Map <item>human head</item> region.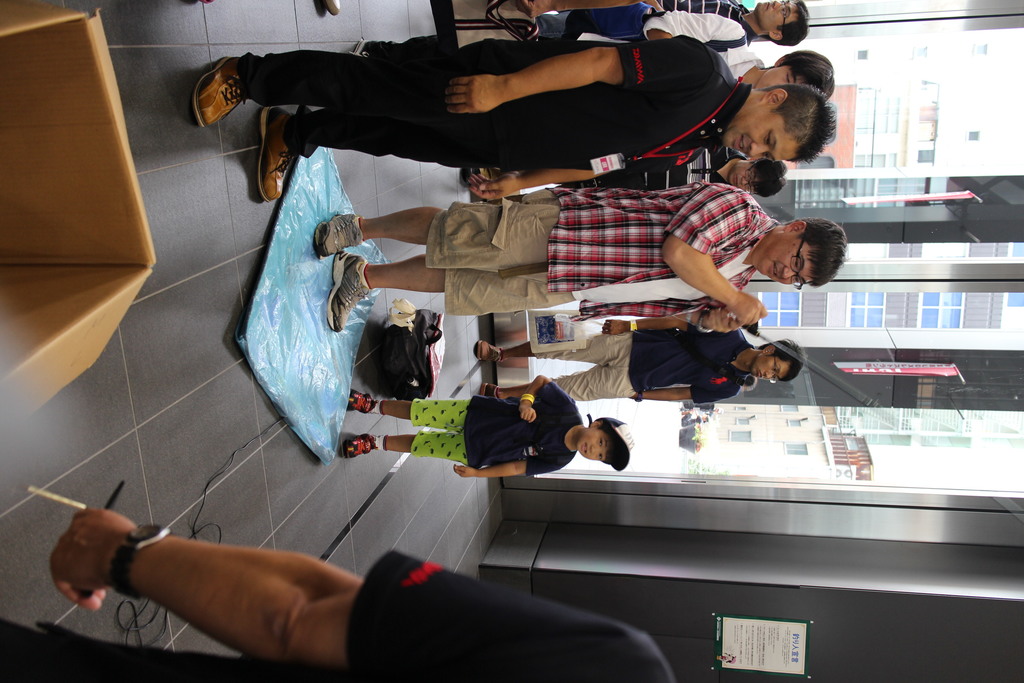
Mapped to x1=726, y1=157, x2=788, y2=199.
